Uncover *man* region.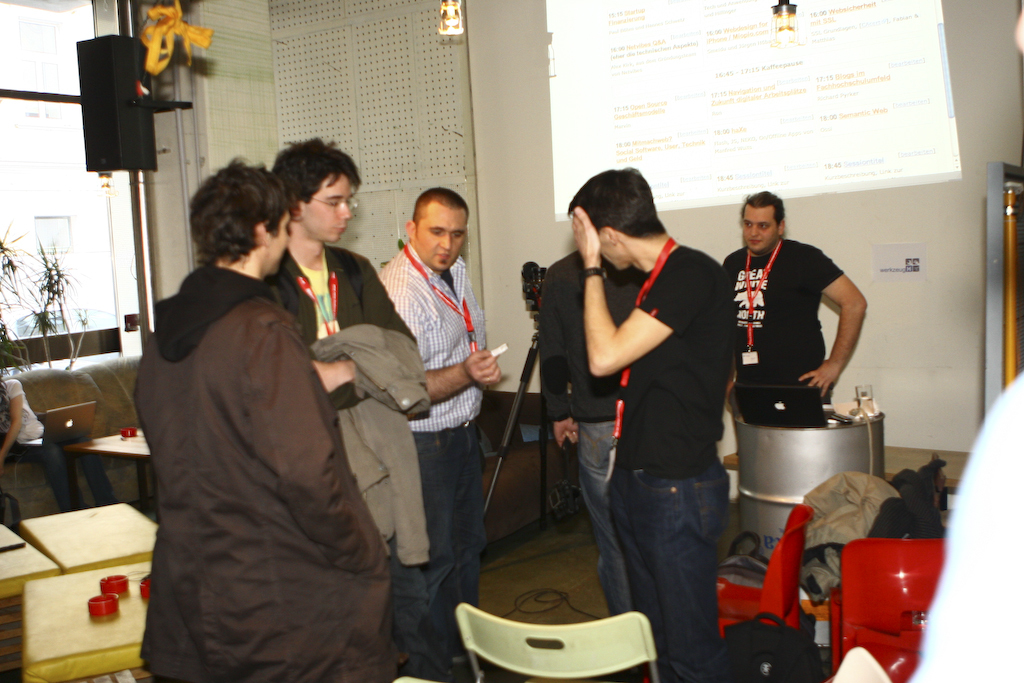
Uncovered: rect(259, 140, 433, 682).
